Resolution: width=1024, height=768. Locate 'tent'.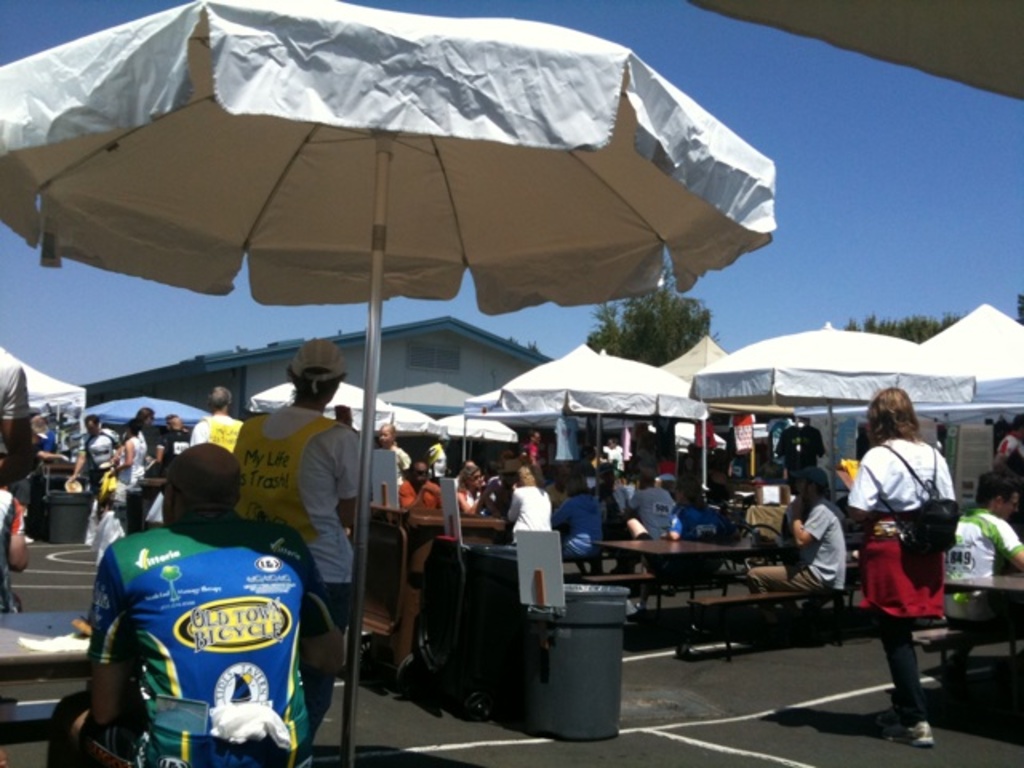
0/0/805/766.
